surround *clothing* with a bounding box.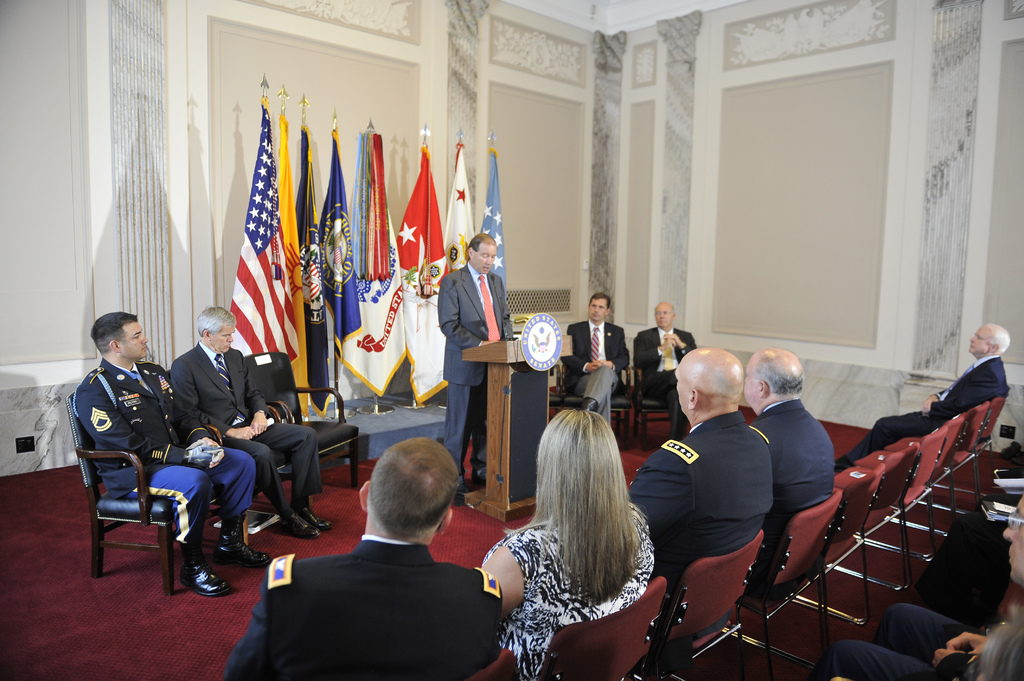
rect(627, 399, 774, 570).
